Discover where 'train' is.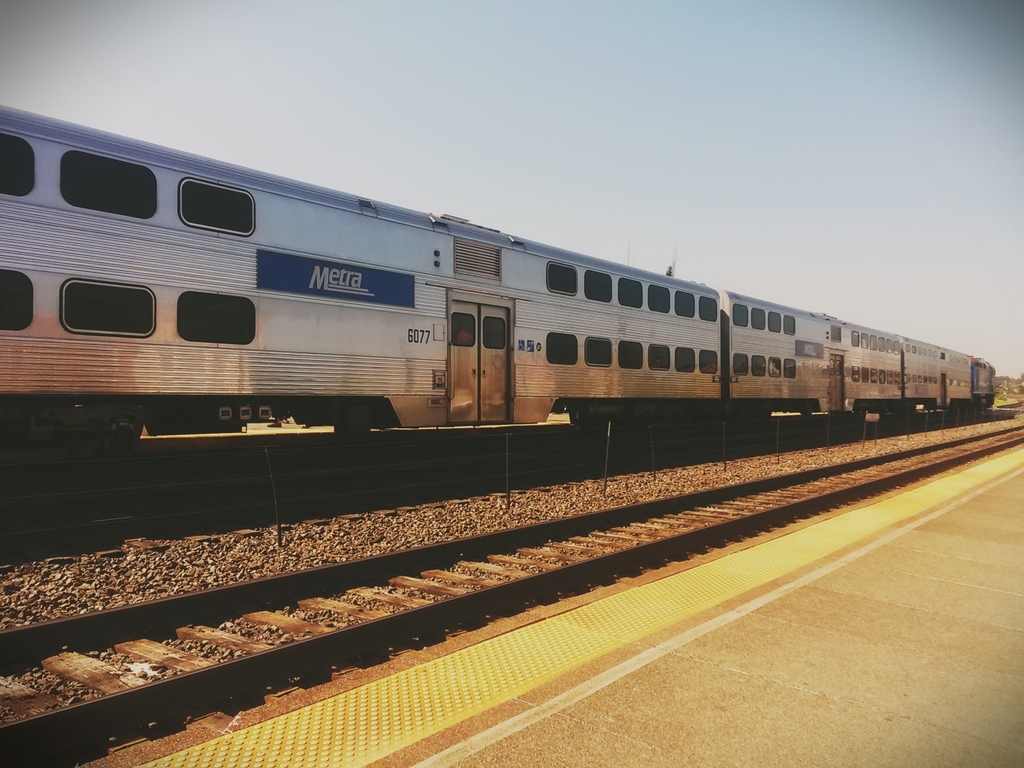
Discovered at pyautogui.locateOnScreen(0, 100, 998, 499).
